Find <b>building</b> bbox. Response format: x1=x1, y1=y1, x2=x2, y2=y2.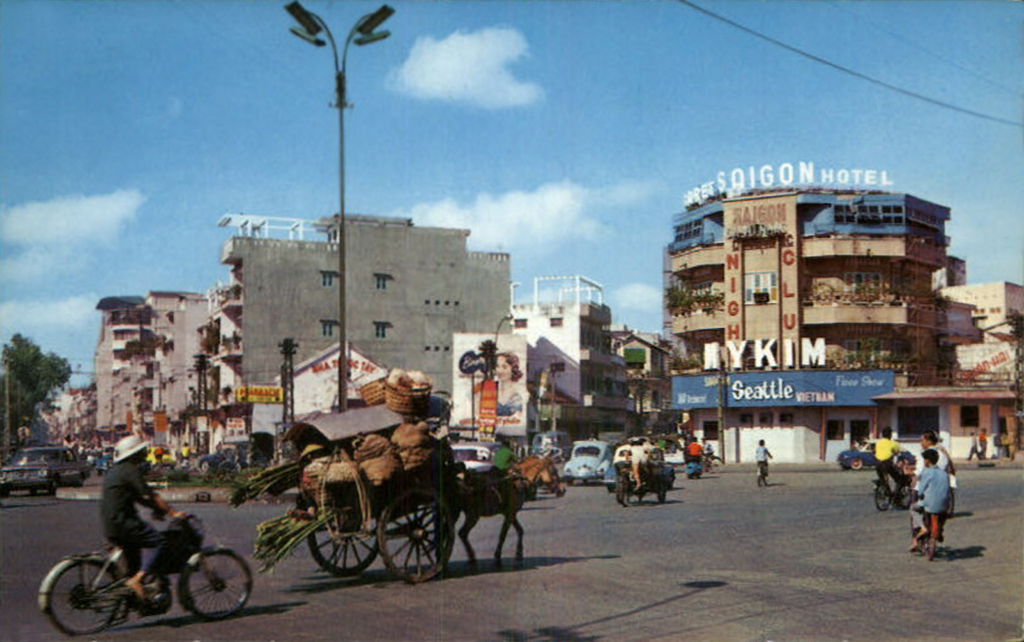
x1=665, y1=160, x2=1023, y2=461.
